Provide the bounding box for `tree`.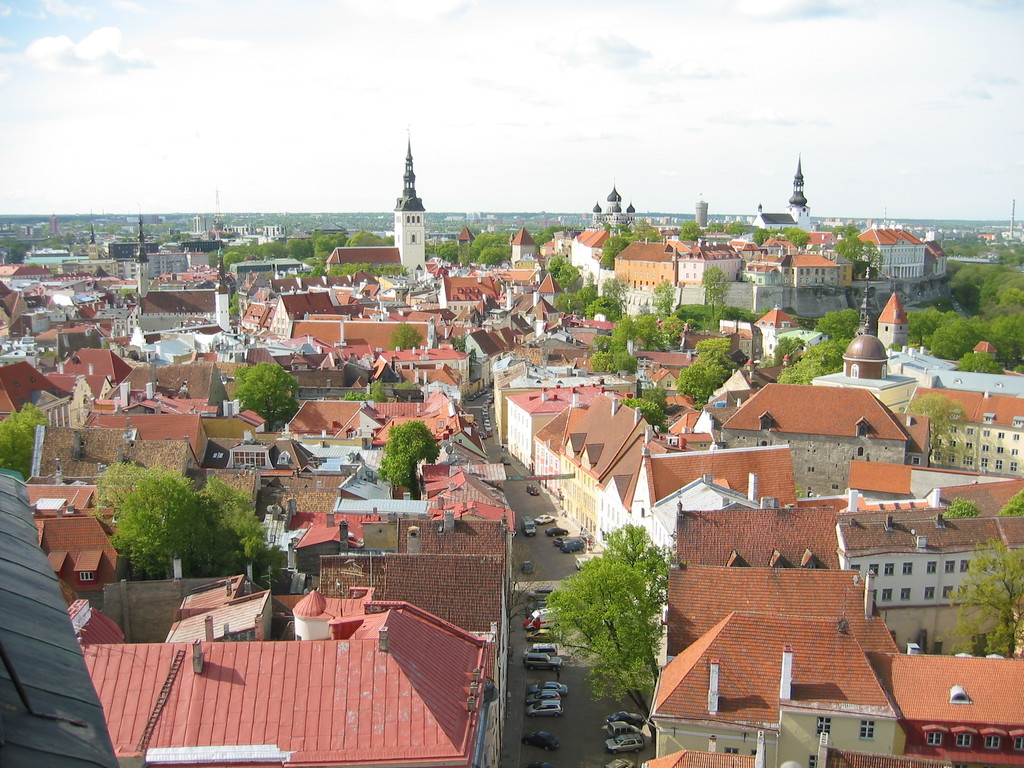
(x1=924, y1=305, x2=993, y2=359).
